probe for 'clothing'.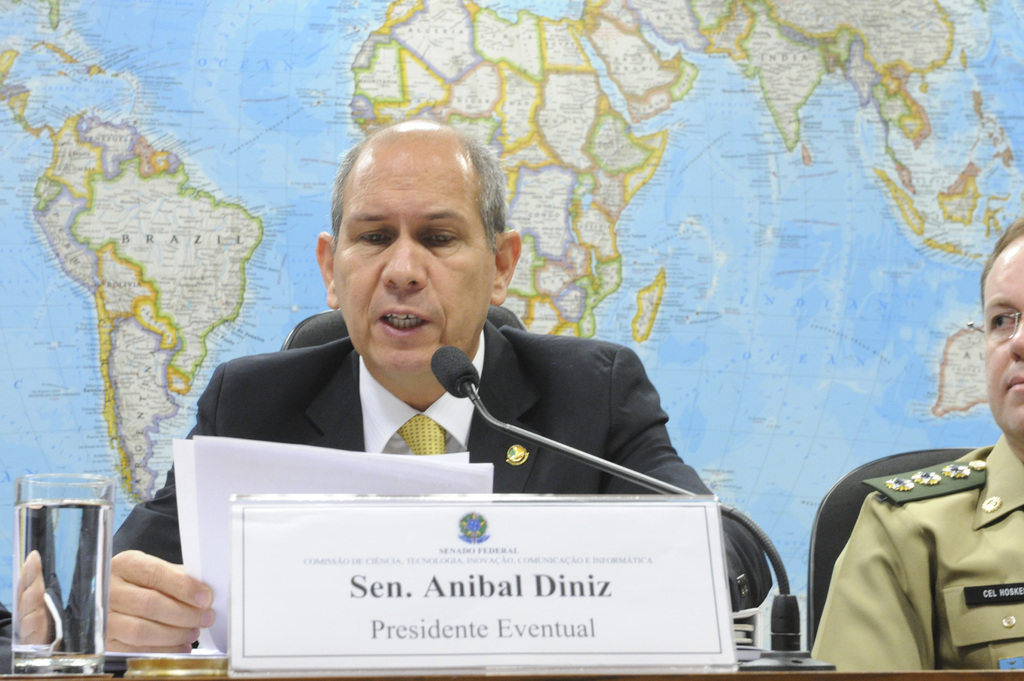
Probe result: (806,433,1023,671).
